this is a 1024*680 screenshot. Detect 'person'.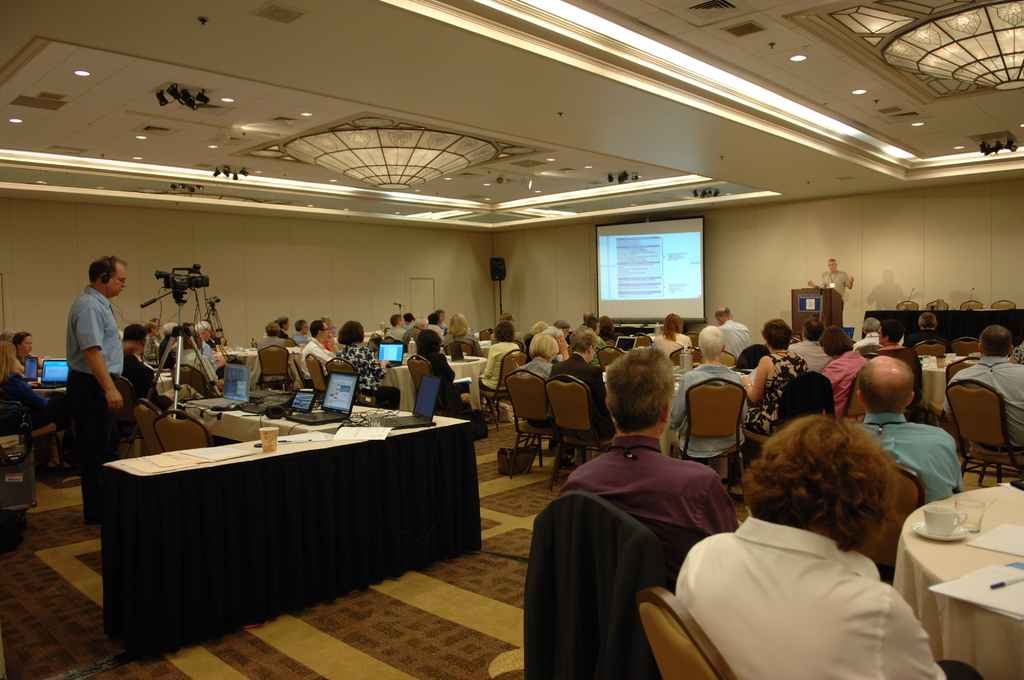
[x1=11, y1=331, x2=36, y2=376].
